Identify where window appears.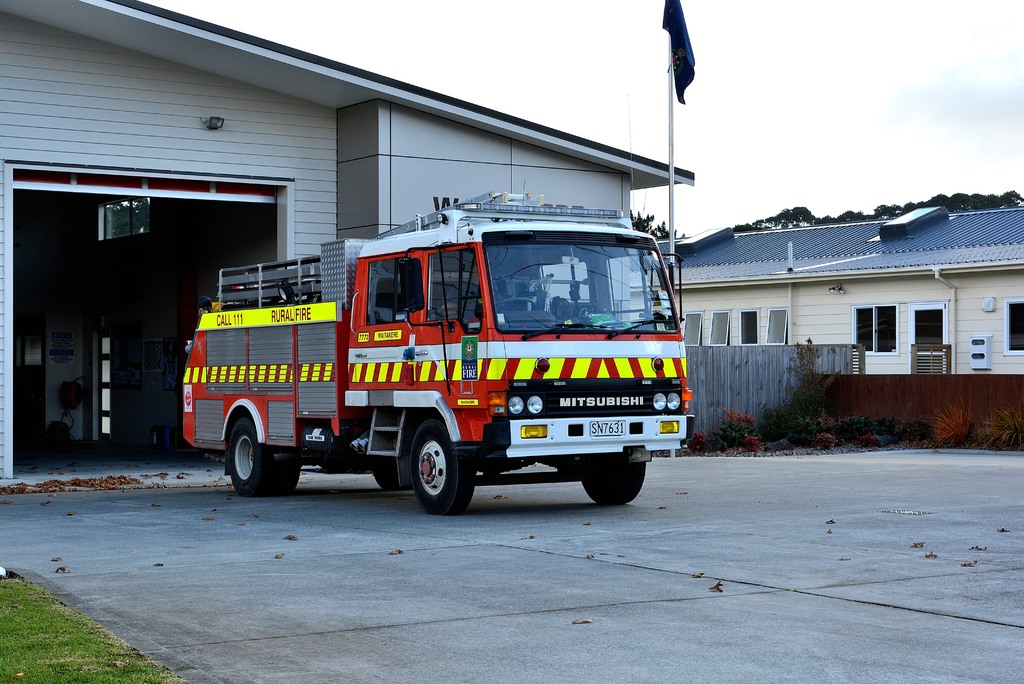
Appears at <bbox>101, 200, 159, 238</bbox>.
